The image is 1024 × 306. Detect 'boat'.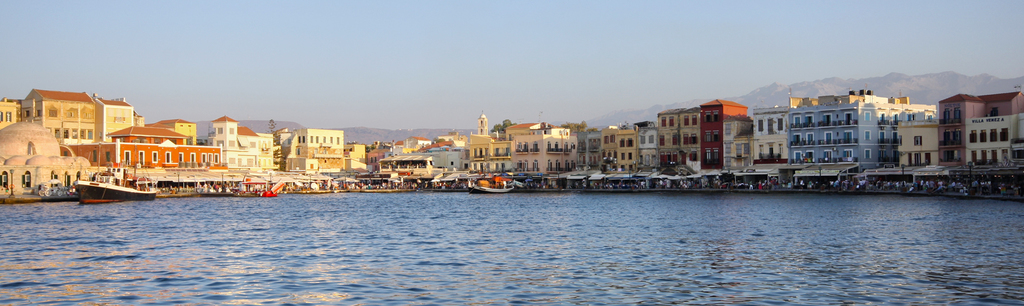
Detection: bbox(75, 144, 159, 204).
